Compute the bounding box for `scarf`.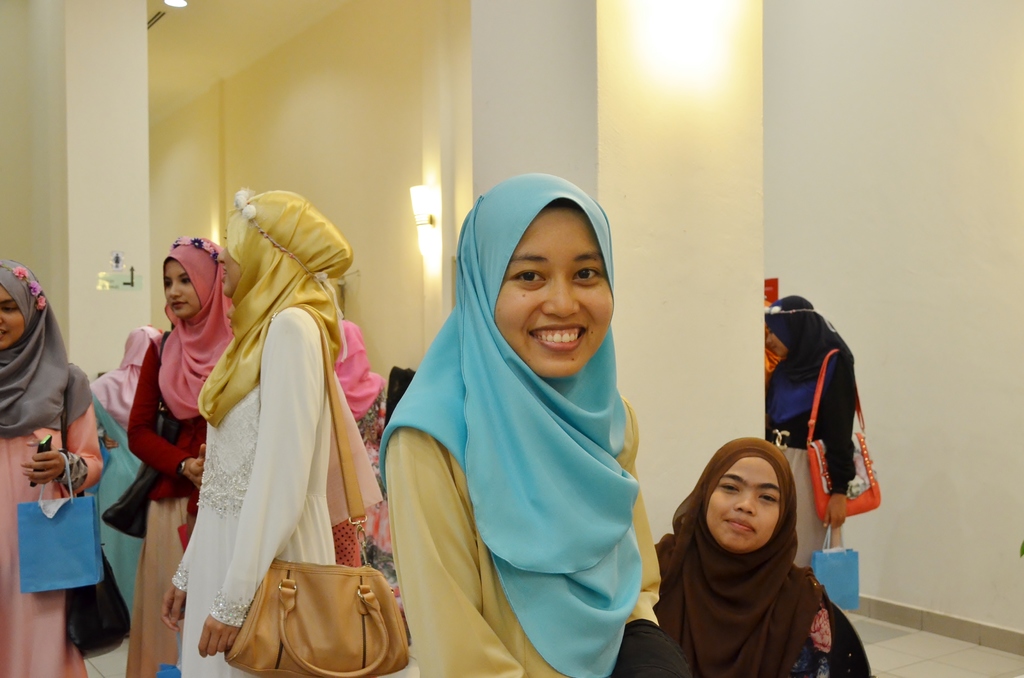
bbox(190, 187, 356, 427).
